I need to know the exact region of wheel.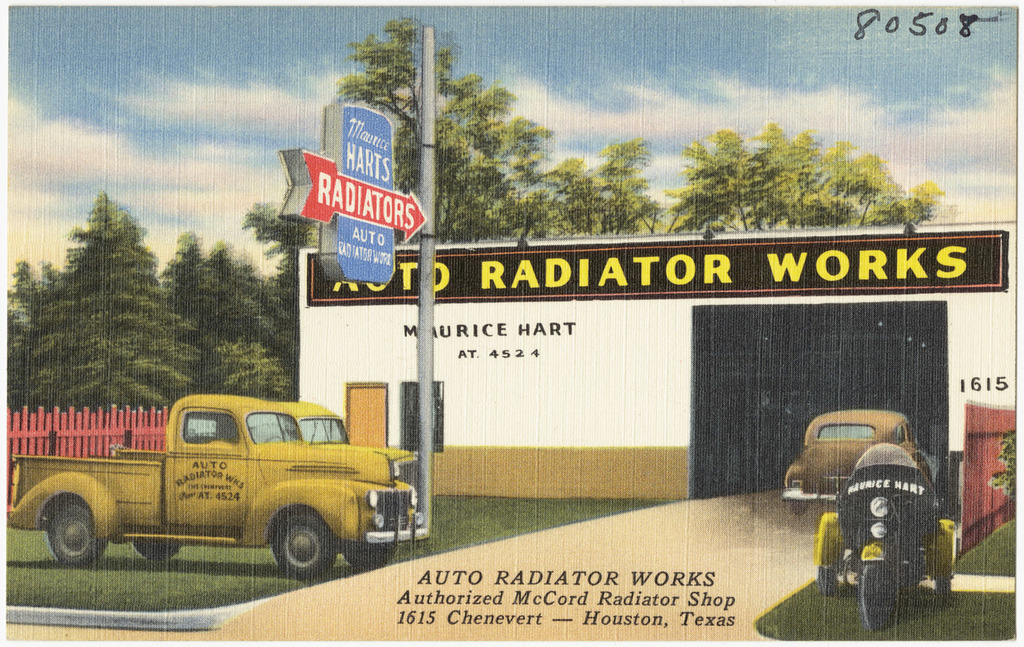
Region: pyautogui.locateOnScreen(787, 493, 814, 519).
